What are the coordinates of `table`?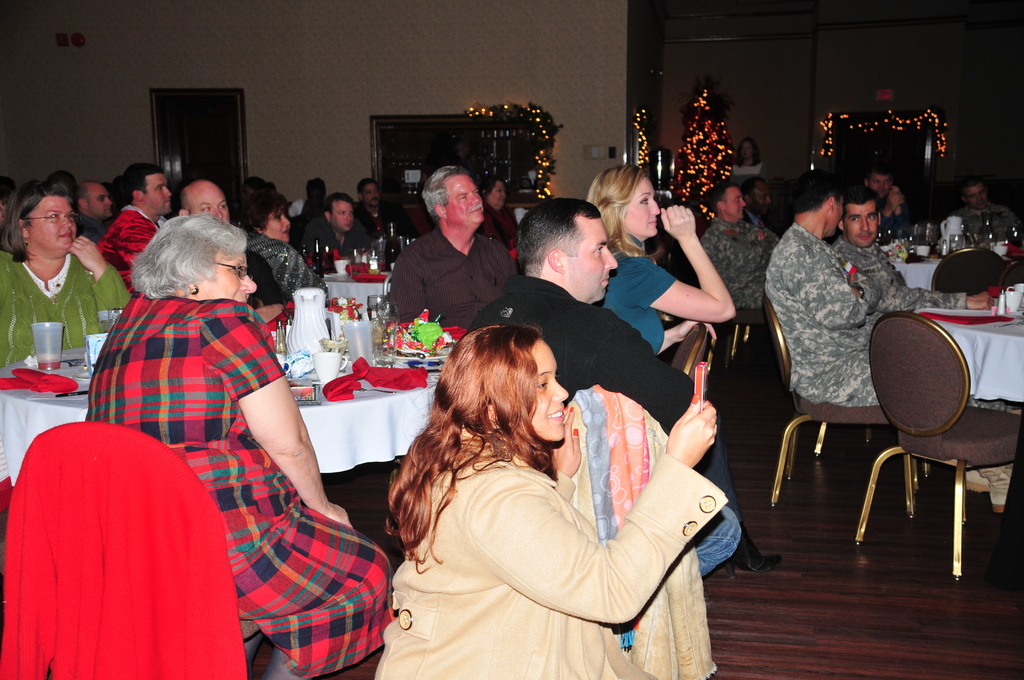
pyautogui.locateOnScreen(915, 298, 1023, 400).
